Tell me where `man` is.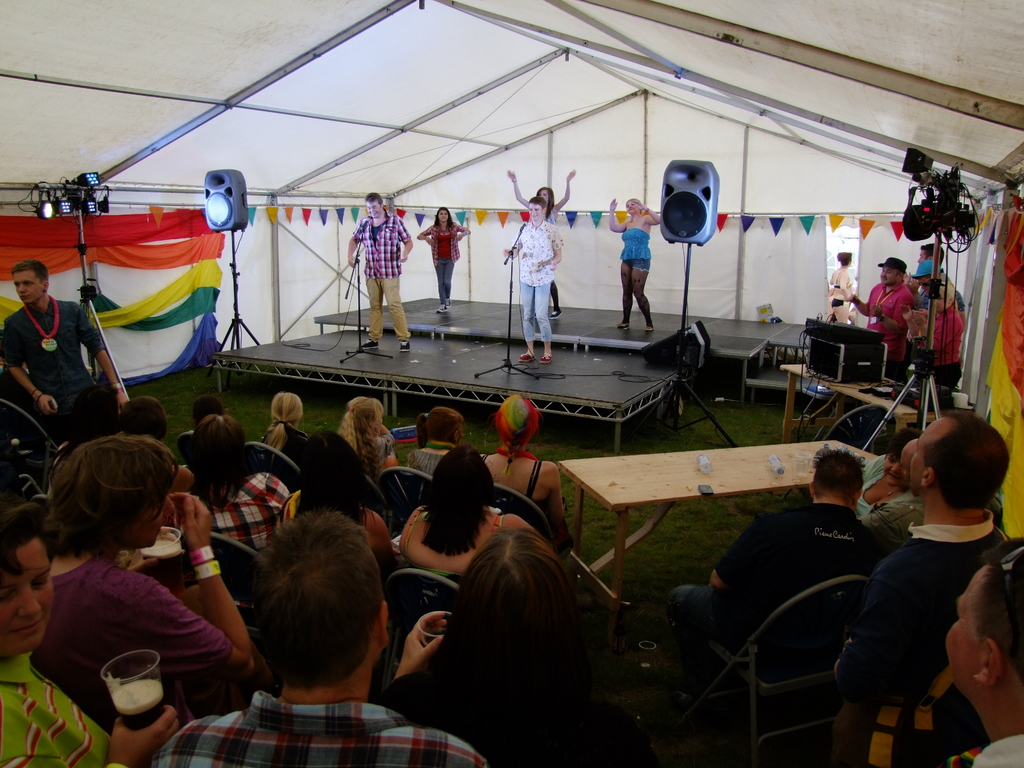
`man` is at rect(497, 197, 561, 364).
